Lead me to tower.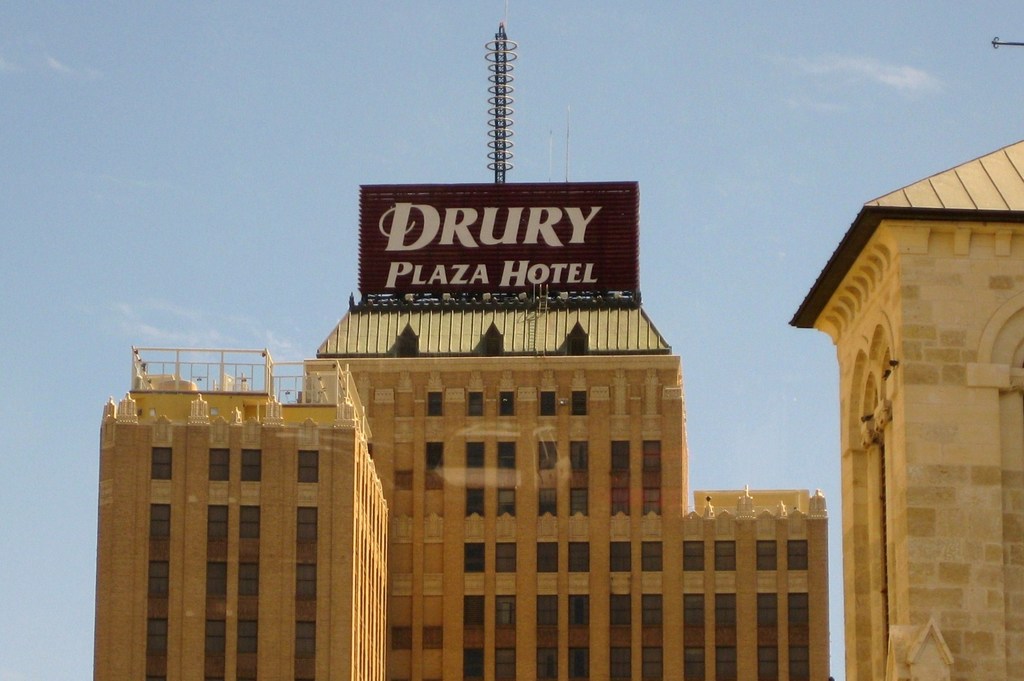
Lead to Rect(102, 17, 829, 680).
